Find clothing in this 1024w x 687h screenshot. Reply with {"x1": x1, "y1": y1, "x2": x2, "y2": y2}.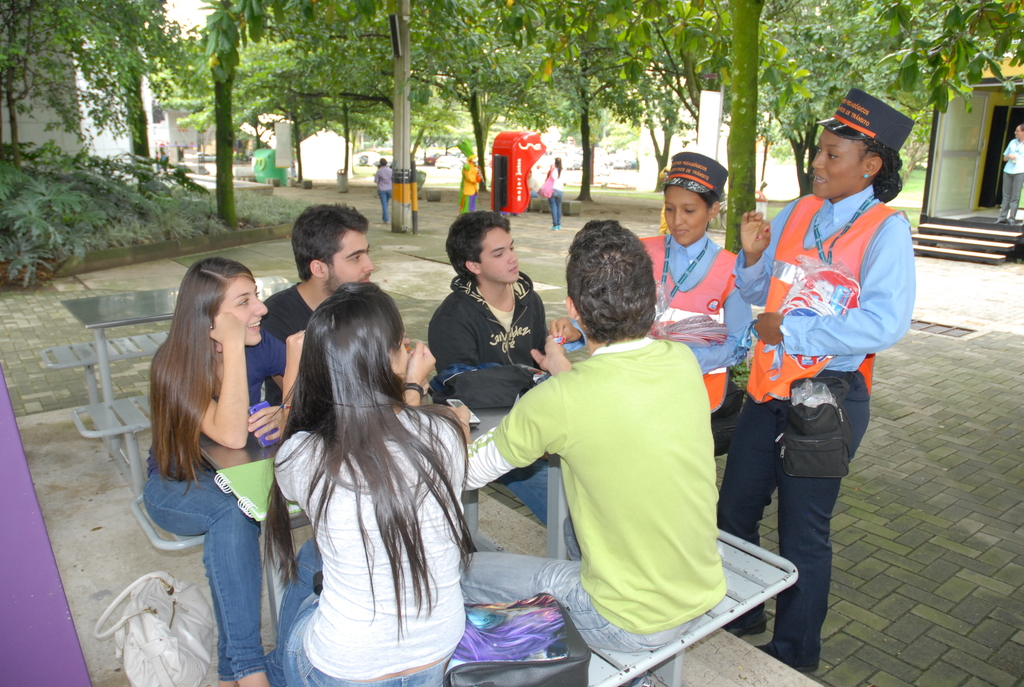
{"x1": 733, "y1": 185, "x2": 920, "y2": 670}.
